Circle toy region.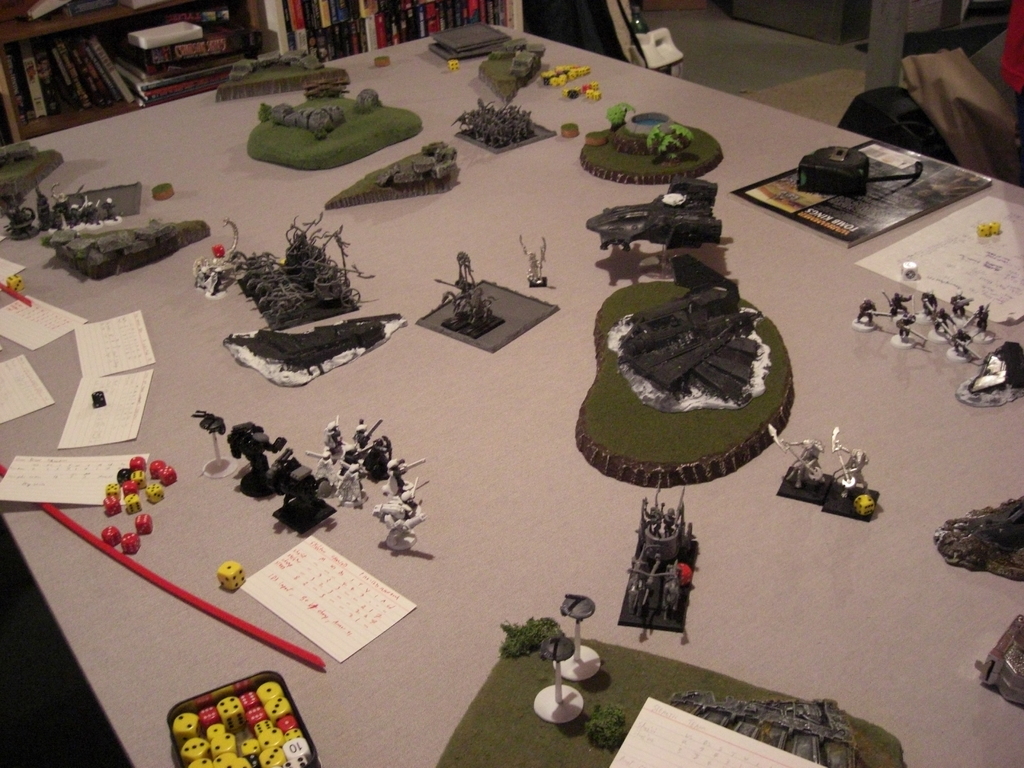
Region: <bbox>269, 696, 287, 718</bbox>.
